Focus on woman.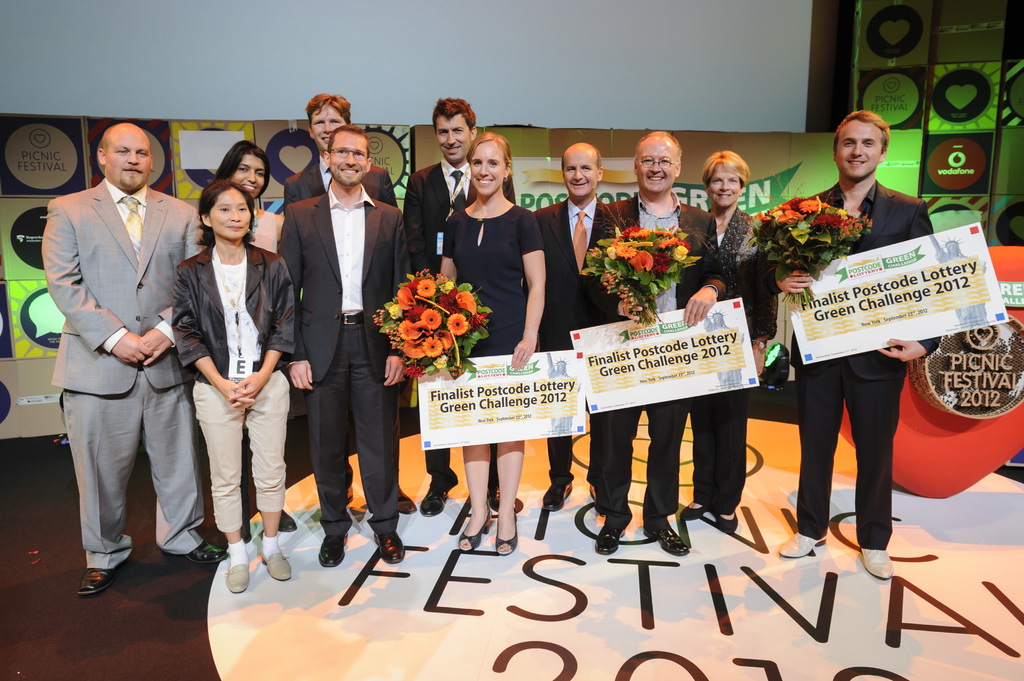
Focused at (195,137,288,536).
